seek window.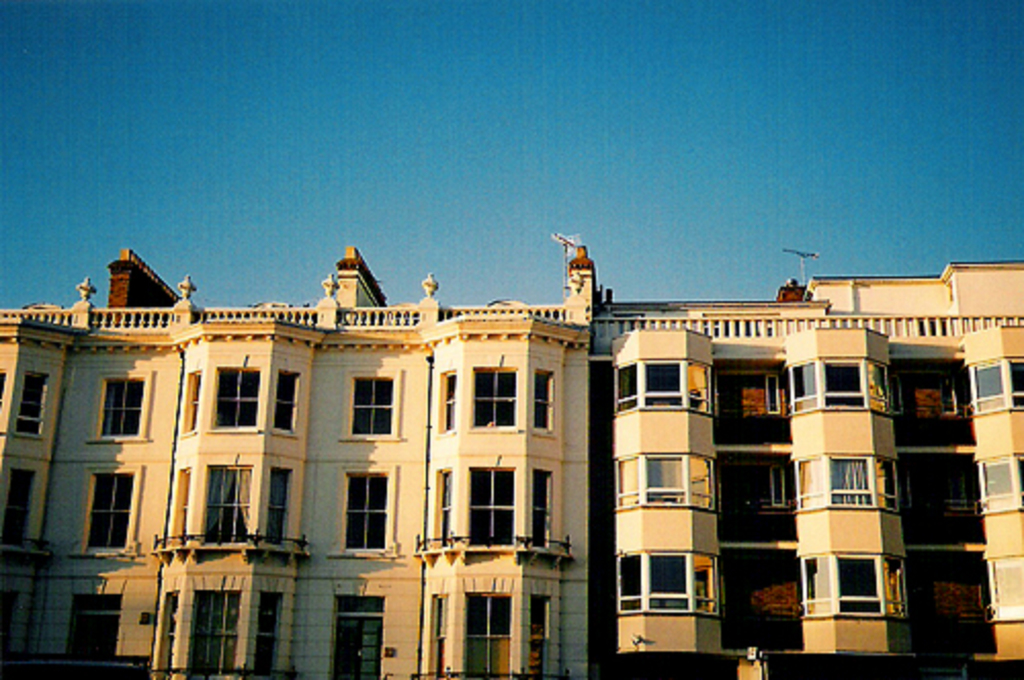
(left=473, top=469, right=512, bottom=549).
